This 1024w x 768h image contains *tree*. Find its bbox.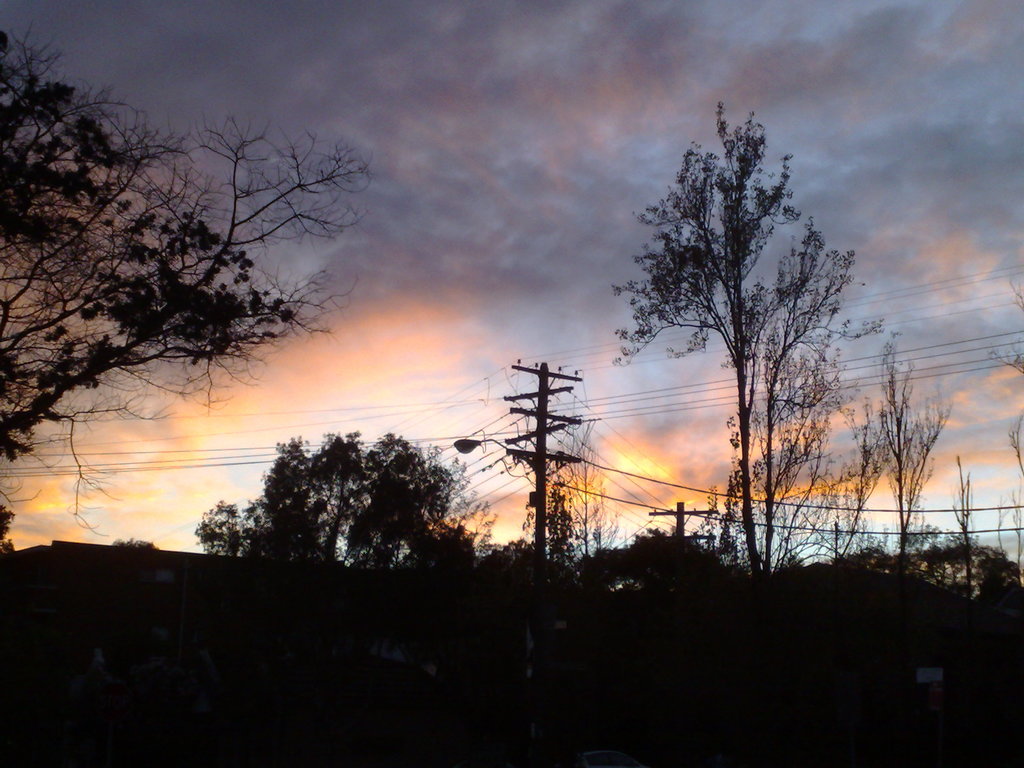
x1=0, y1=504, x2=15, y2=553.
